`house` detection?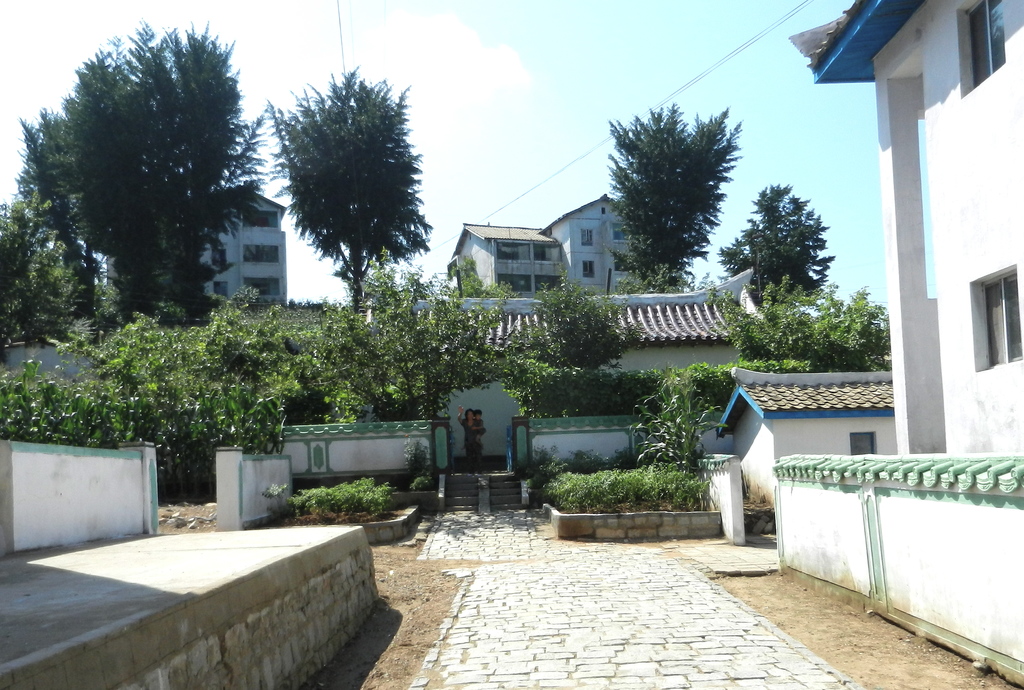
198, 179, 287, 317
